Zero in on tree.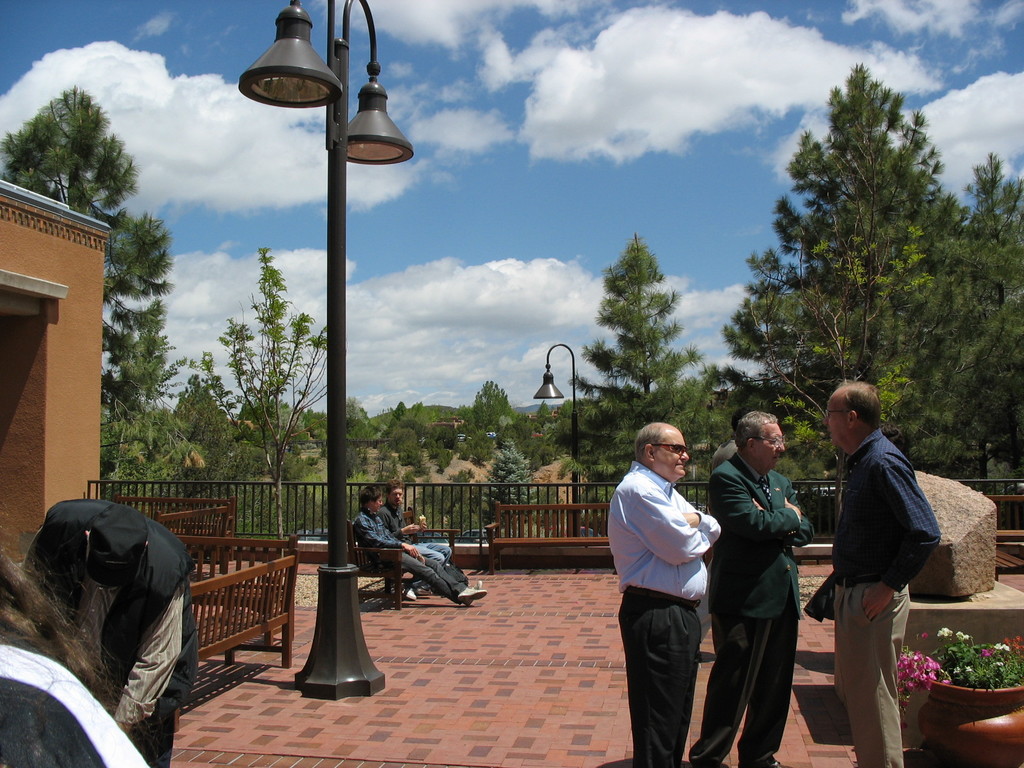
Zeroed in: 148:371:233:508.
